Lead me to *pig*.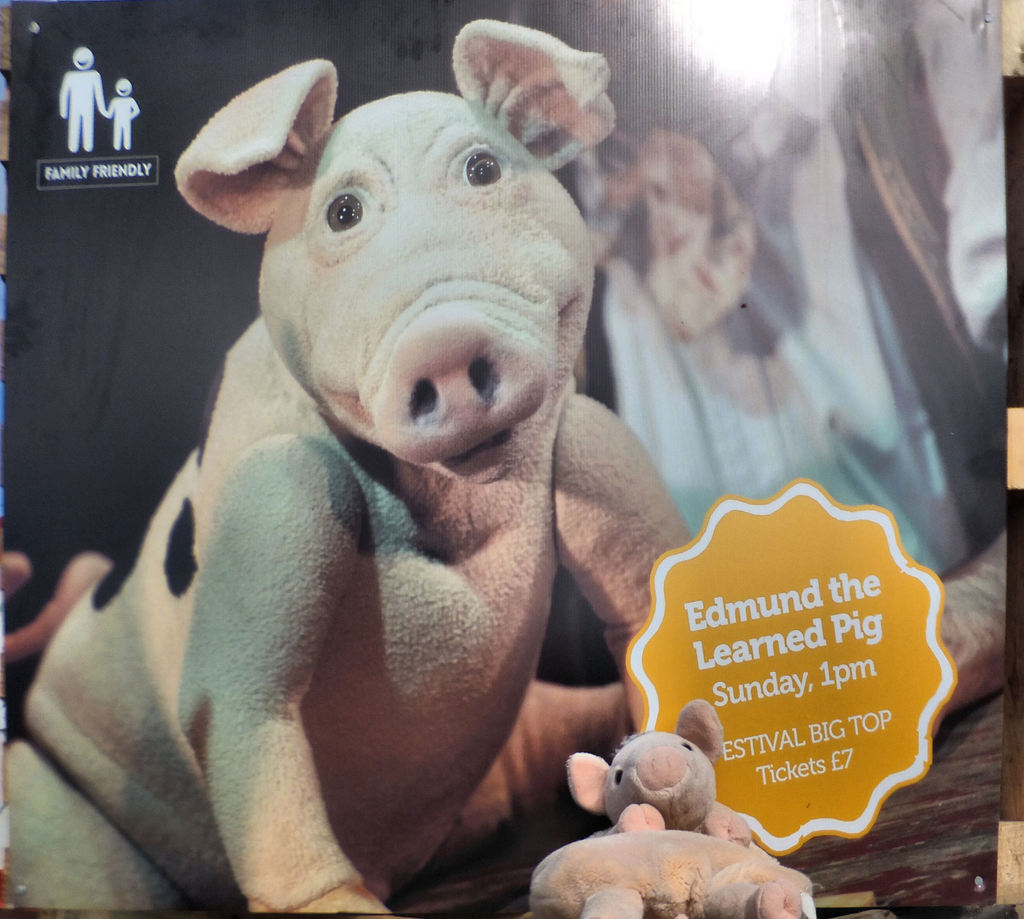
Lead to {"x1": 4, "y1": 17, "x2": 691, "y2": 916}.
